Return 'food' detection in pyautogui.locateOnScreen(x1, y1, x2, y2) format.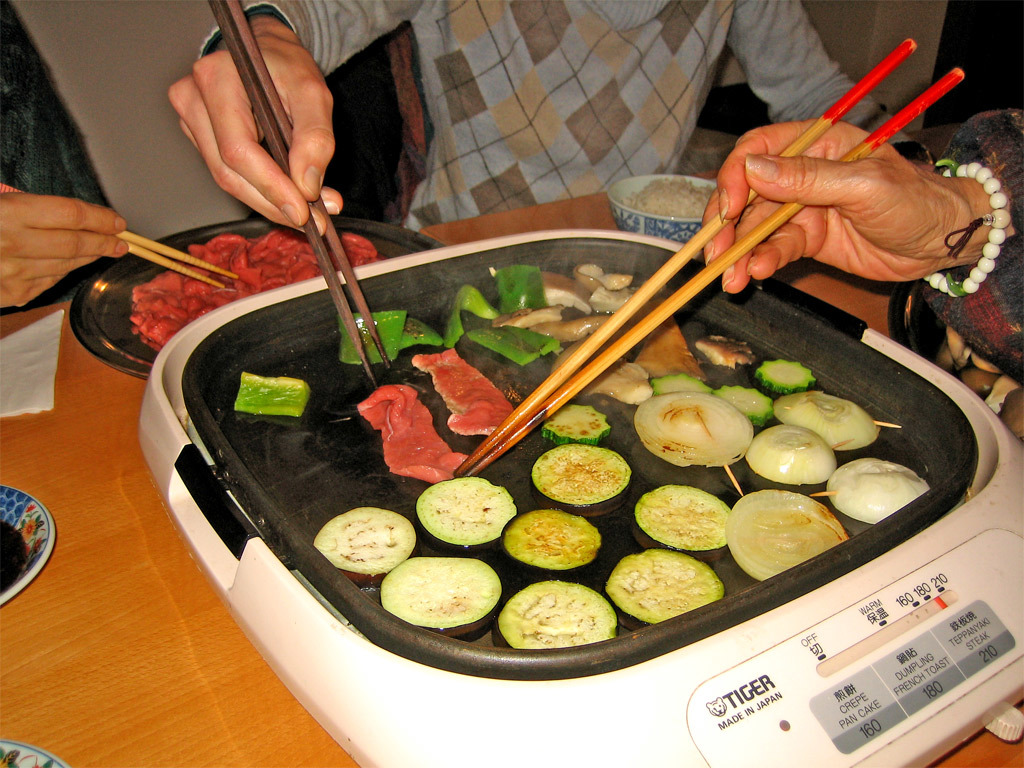
pyautogui.locateOnScreen(541, 401, 608, 448).
